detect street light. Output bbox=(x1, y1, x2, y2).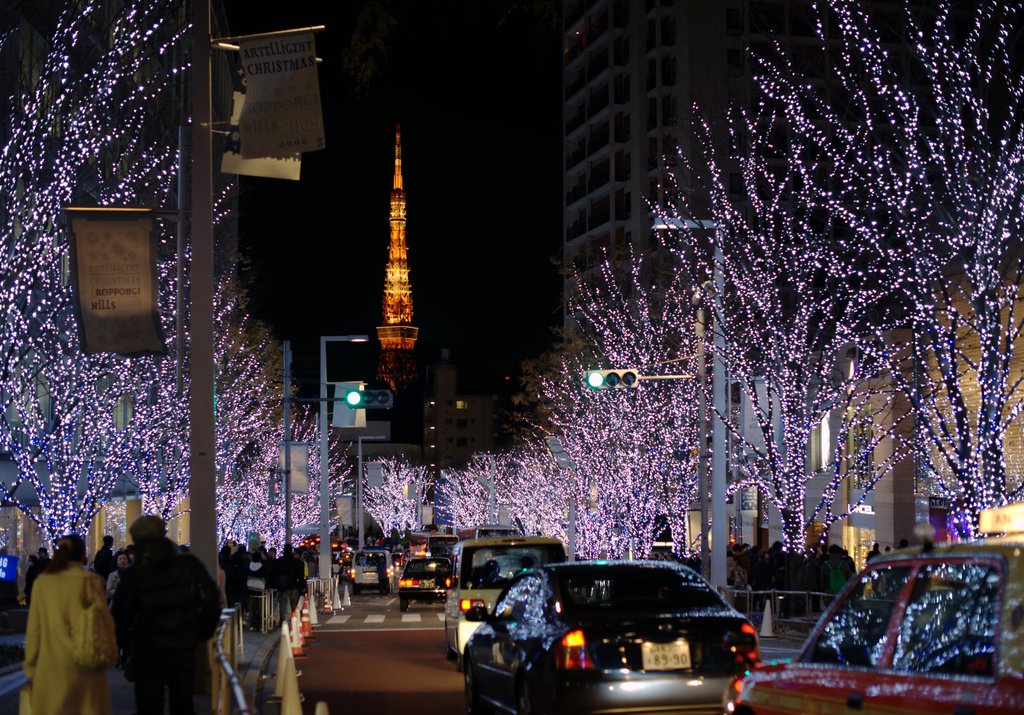
bbox=(396, 465, 420, 525).
